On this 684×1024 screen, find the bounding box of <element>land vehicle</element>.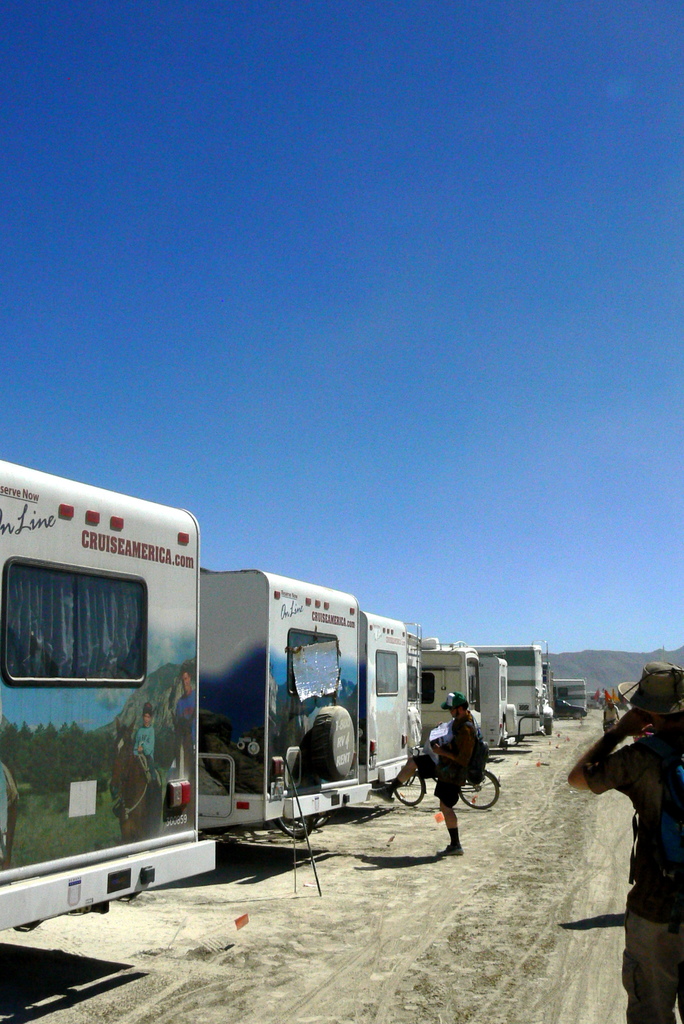
Bounding box: <bbox>393, 772, 498, 811</bbox>.
